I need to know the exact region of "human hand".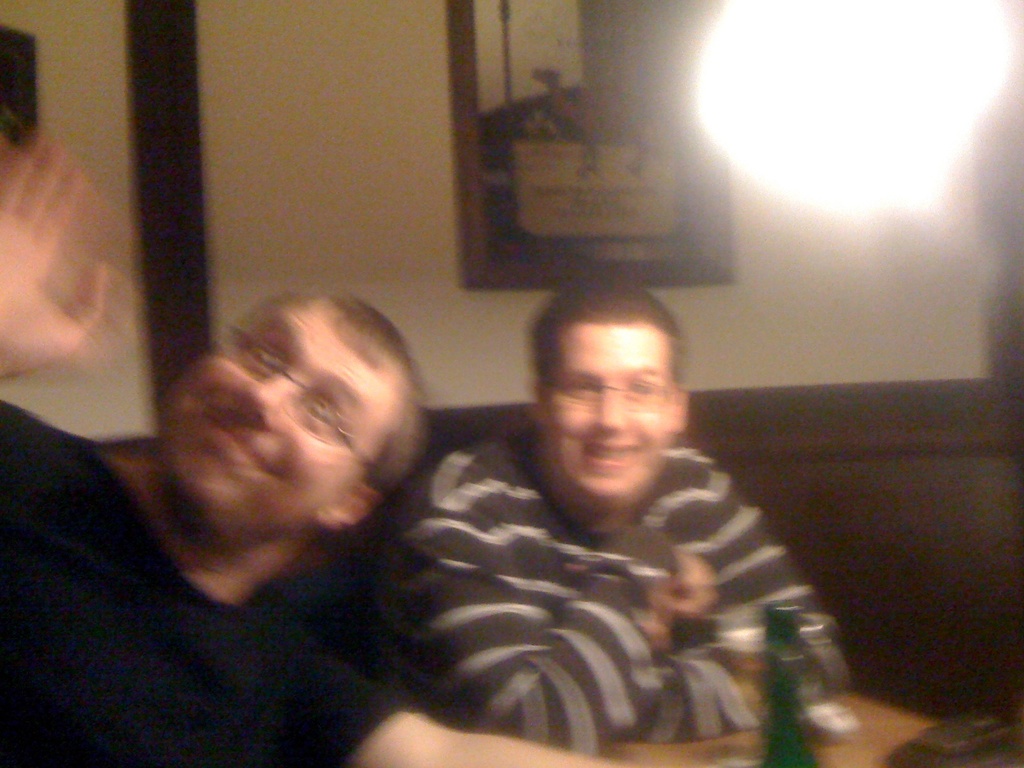
Region: region(8, 127, 145, 405).
